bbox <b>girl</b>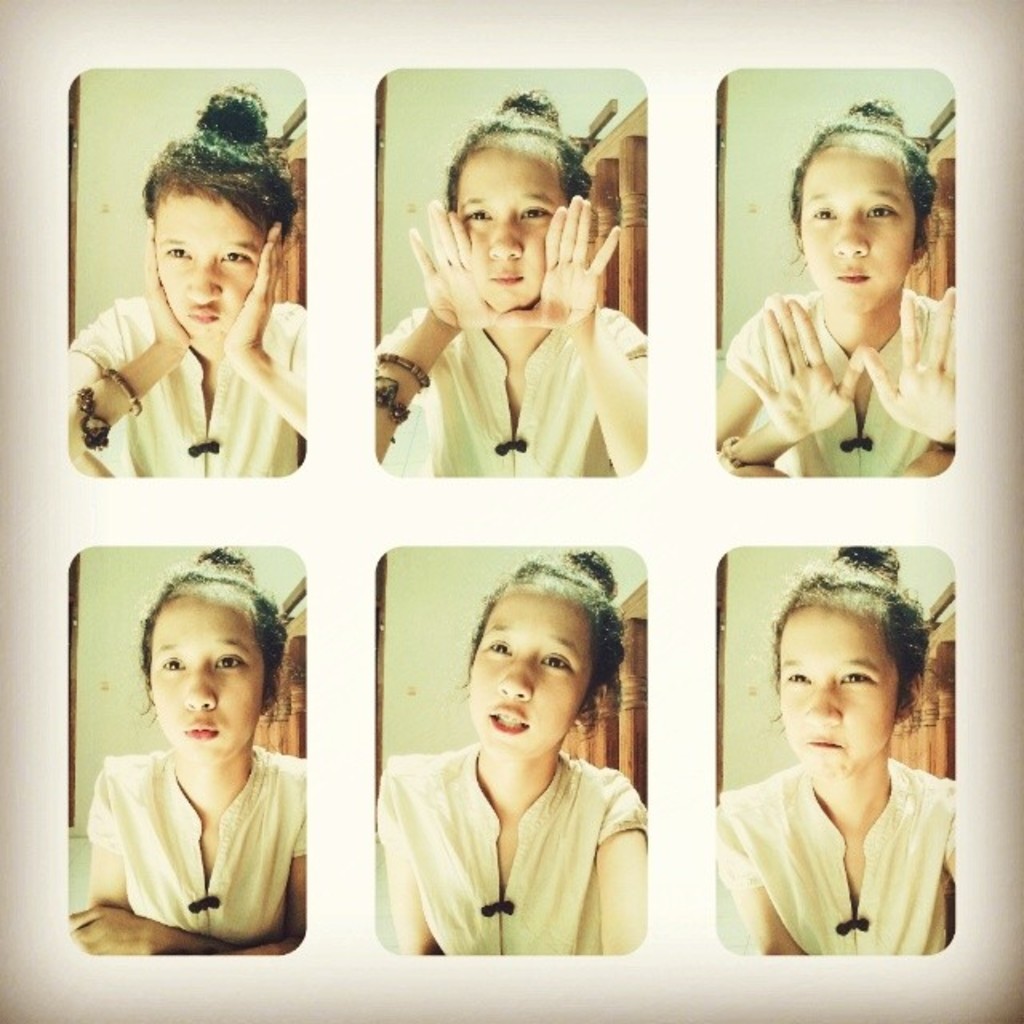
<bbox>702, 93, 958, 482</bbox>
